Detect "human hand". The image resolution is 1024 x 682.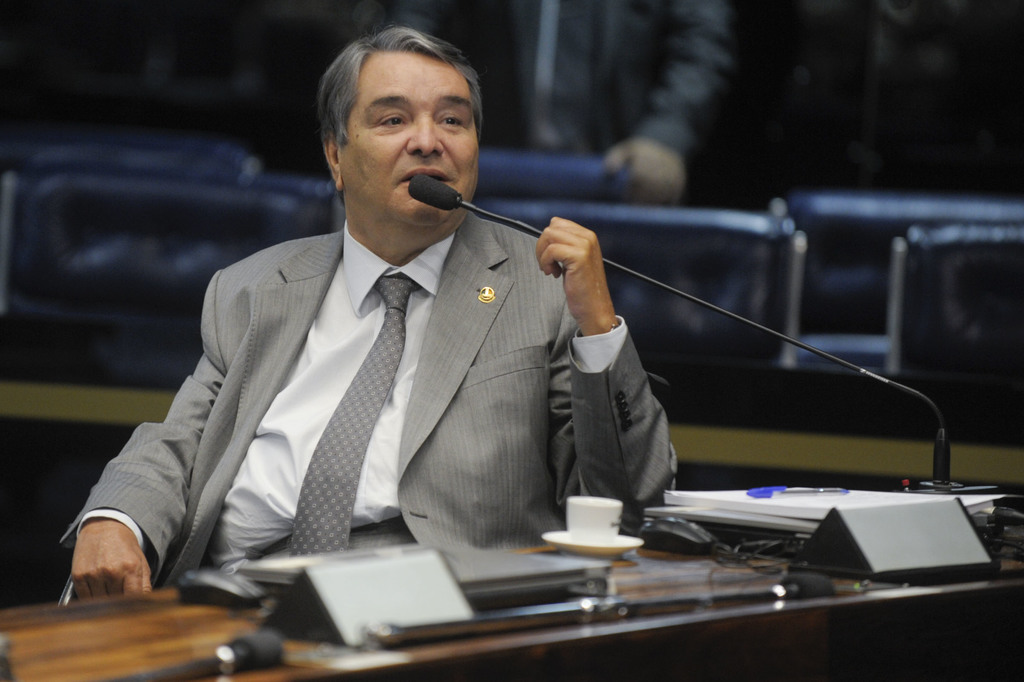
box(538, 213, 621, 329).
